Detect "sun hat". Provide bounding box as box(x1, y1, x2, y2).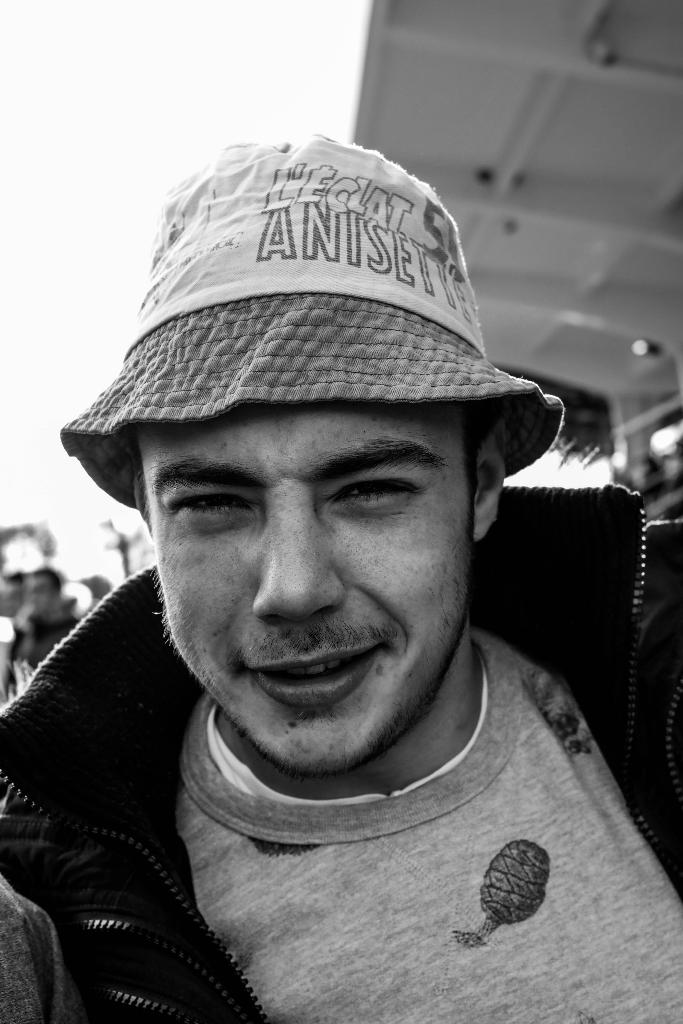
box(57, 123, 565, 511).
